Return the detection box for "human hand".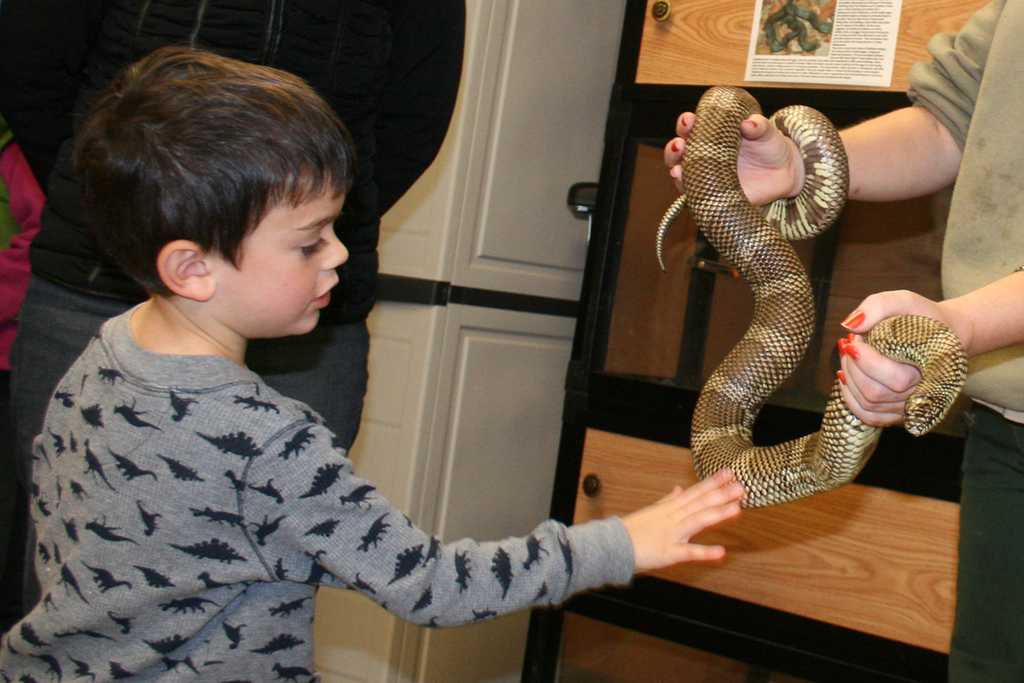
box(662, 111, 802, 210).
